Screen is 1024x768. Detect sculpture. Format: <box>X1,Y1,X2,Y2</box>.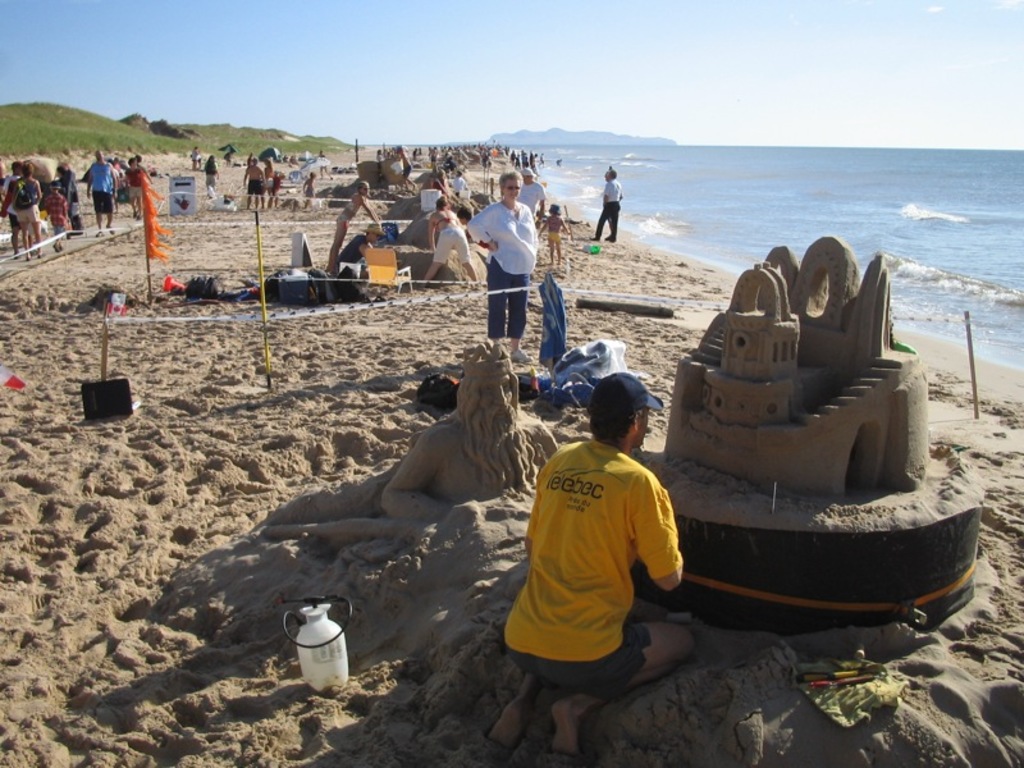
<box>379,212,477,294</box>.
